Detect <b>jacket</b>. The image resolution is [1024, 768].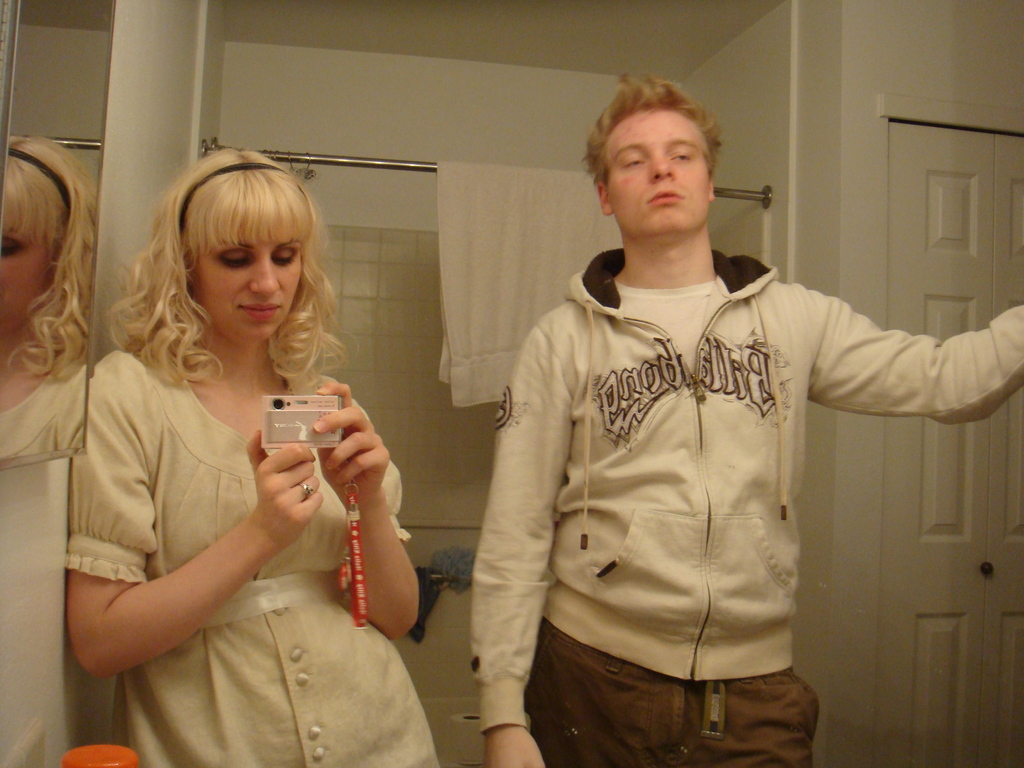
[450, 231, 989, 715].
